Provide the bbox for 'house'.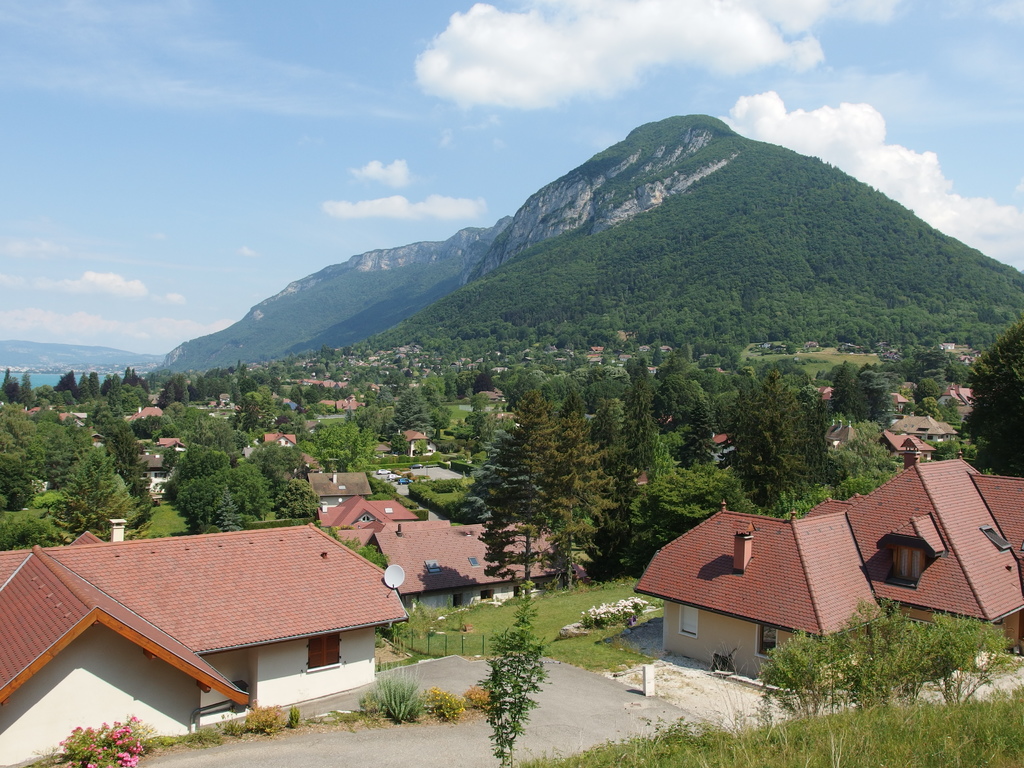
locate(0, 533, 260, 767).
